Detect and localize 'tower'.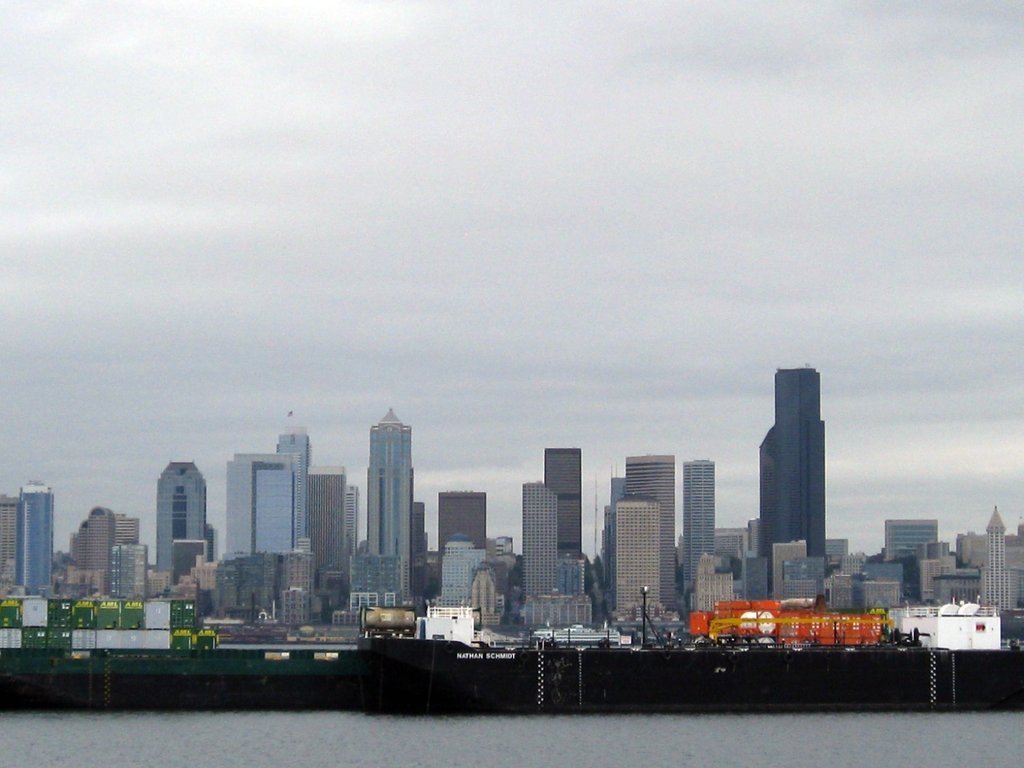
Localized at select_region(13, 483, 50, 604).
